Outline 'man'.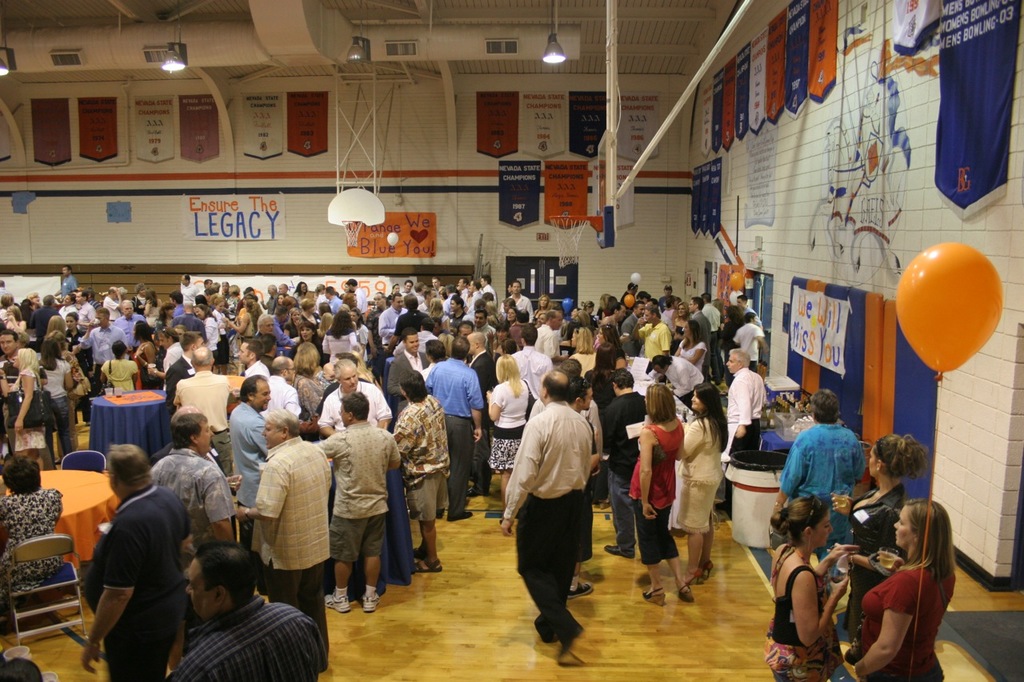
Outline: (505,372,605,652).
